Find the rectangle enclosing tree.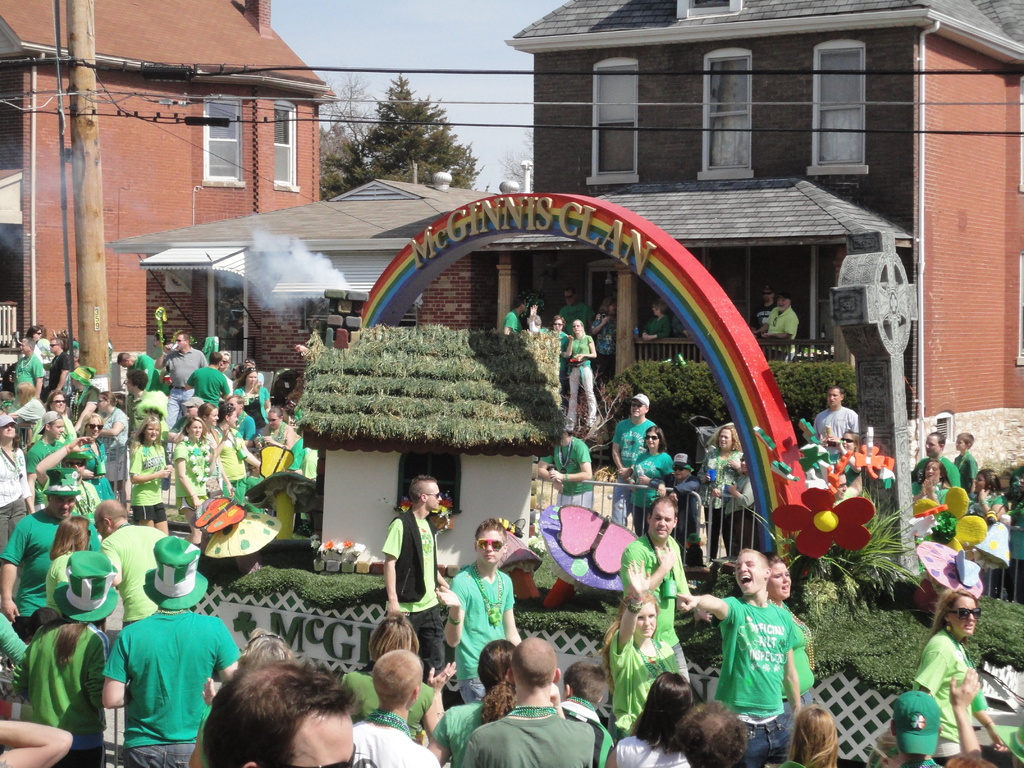
box=[493, 125, 541, 189].
